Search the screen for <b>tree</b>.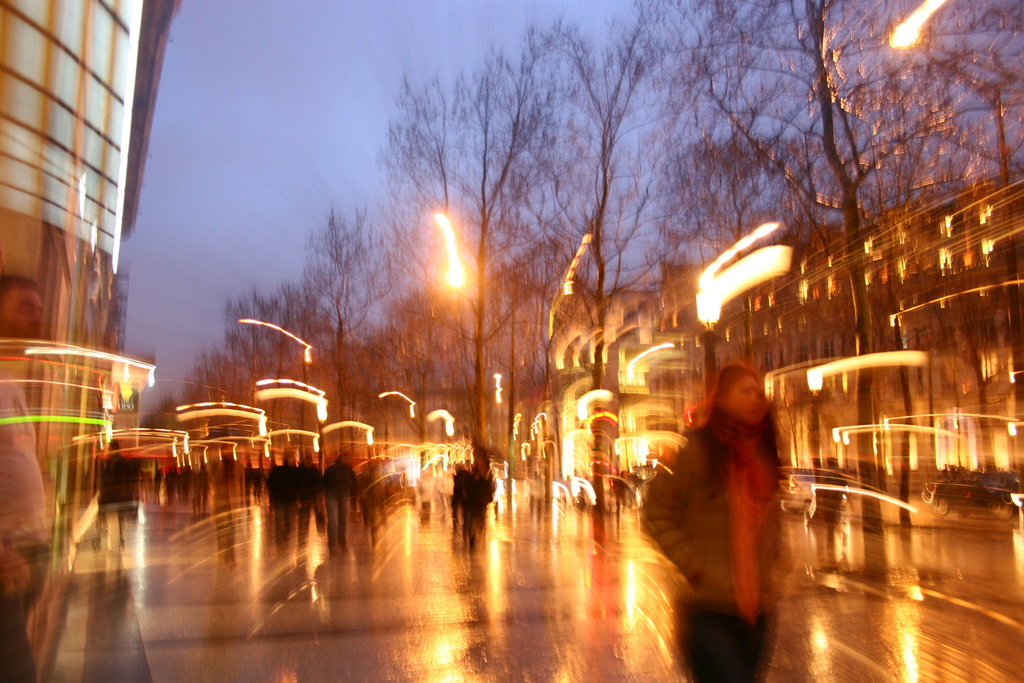
Found at (x1=267, y1=284, x2=313, y2=390).
